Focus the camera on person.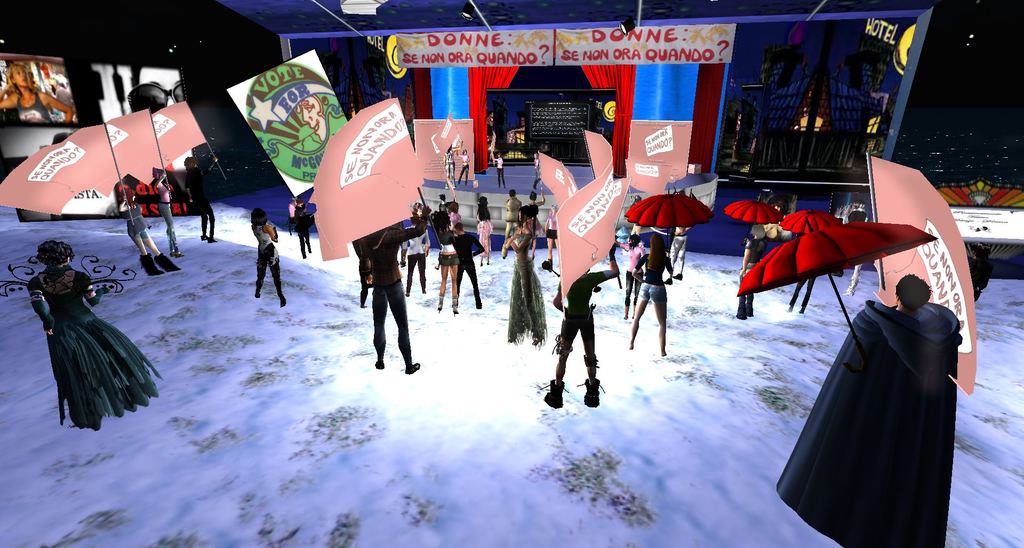
Focus region: bbox=[116, 188, 180, 273].
